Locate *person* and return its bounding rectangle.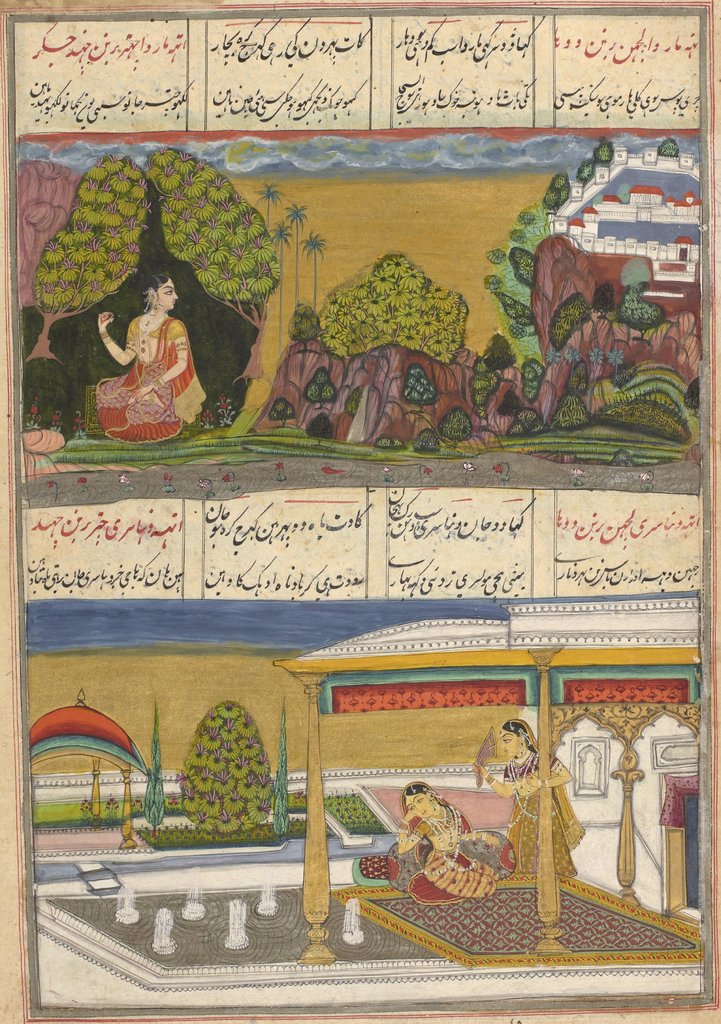
(left=100, top=274, right=205, bottom=442).
